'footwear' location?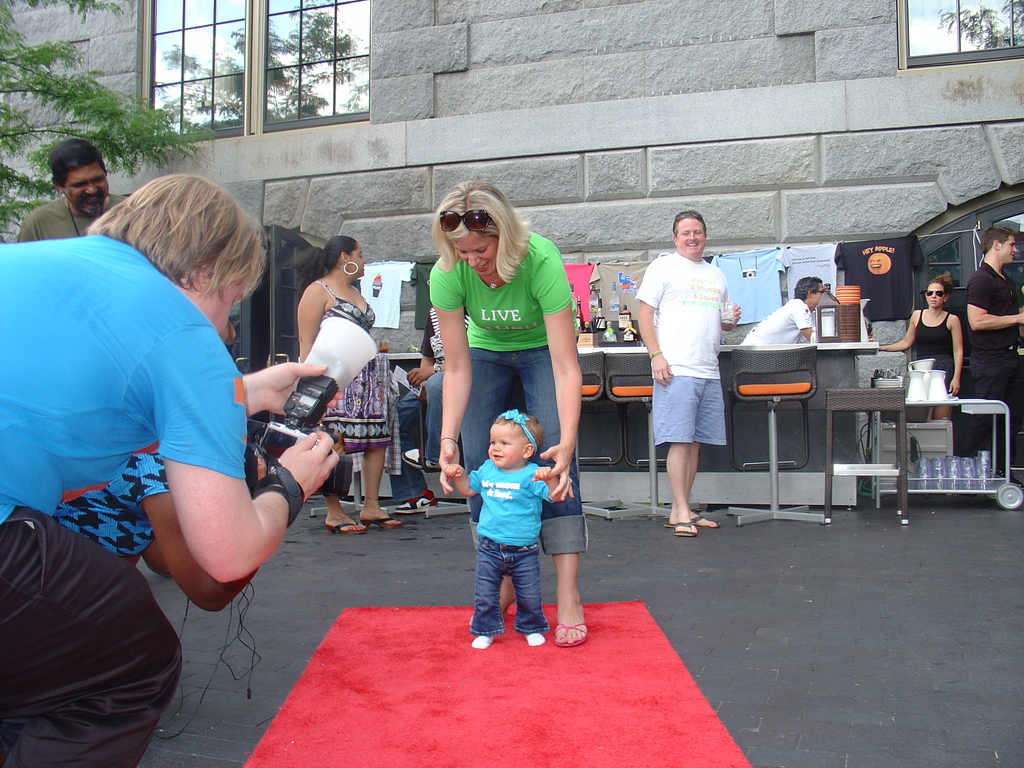
select_region(318, 517, 355, 537)
